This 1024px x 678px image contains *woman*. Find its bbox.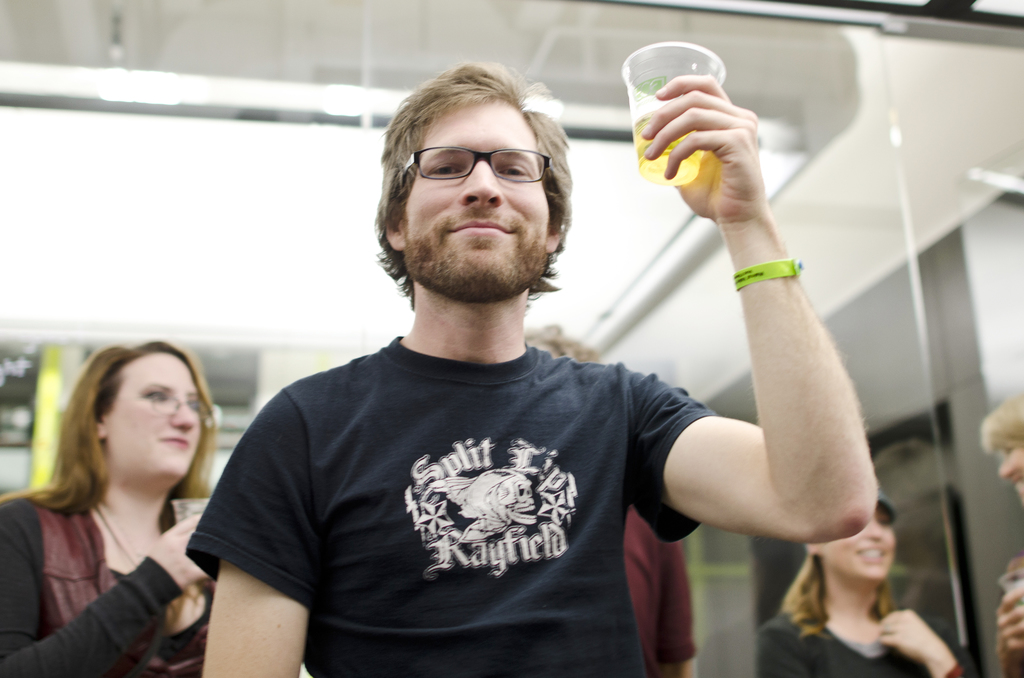
(x1=4, y1=334, x2=241, y2=665).
